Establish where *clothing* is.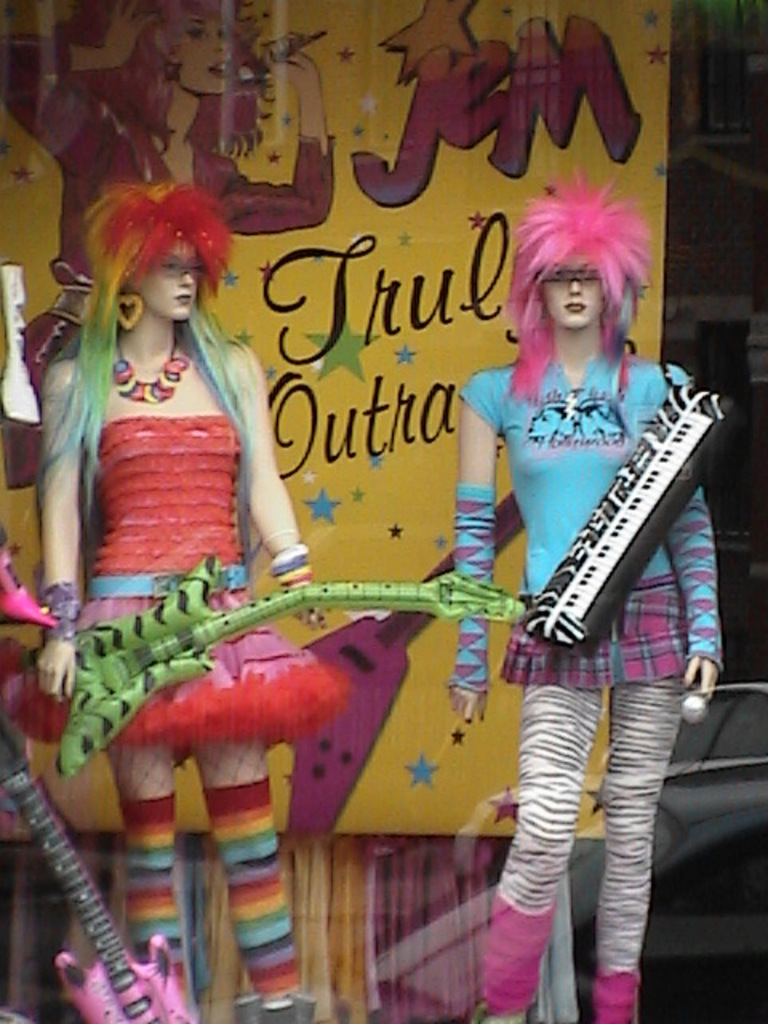
Established at left=459, top=354, right=726, bottom=686.
